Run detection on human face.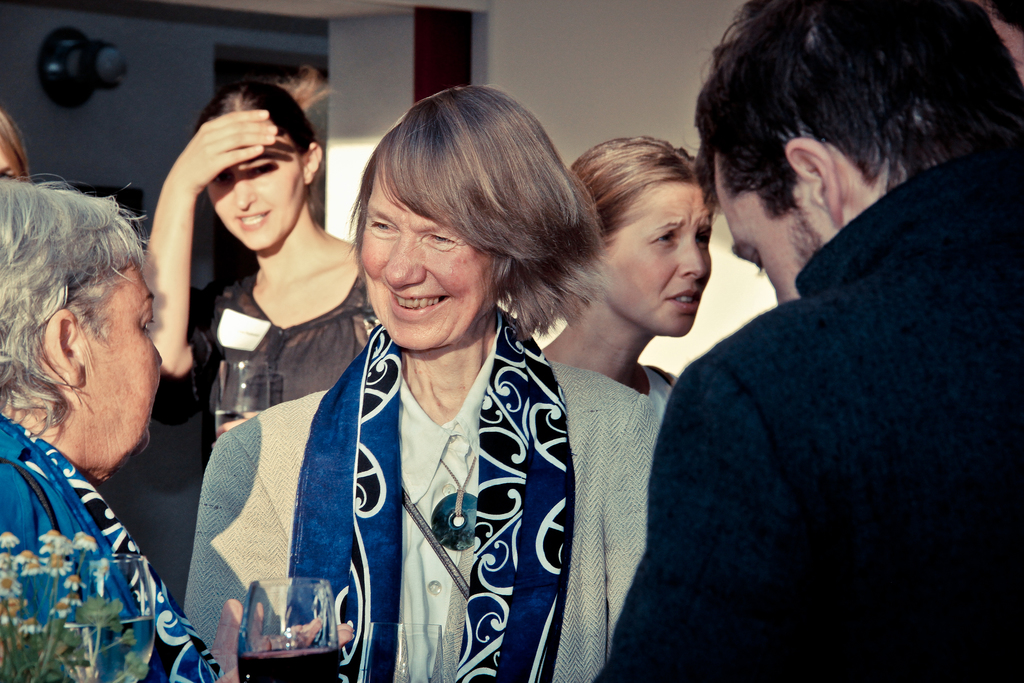
Result: (x1=0, y1=133, x2=15, y2=176).
